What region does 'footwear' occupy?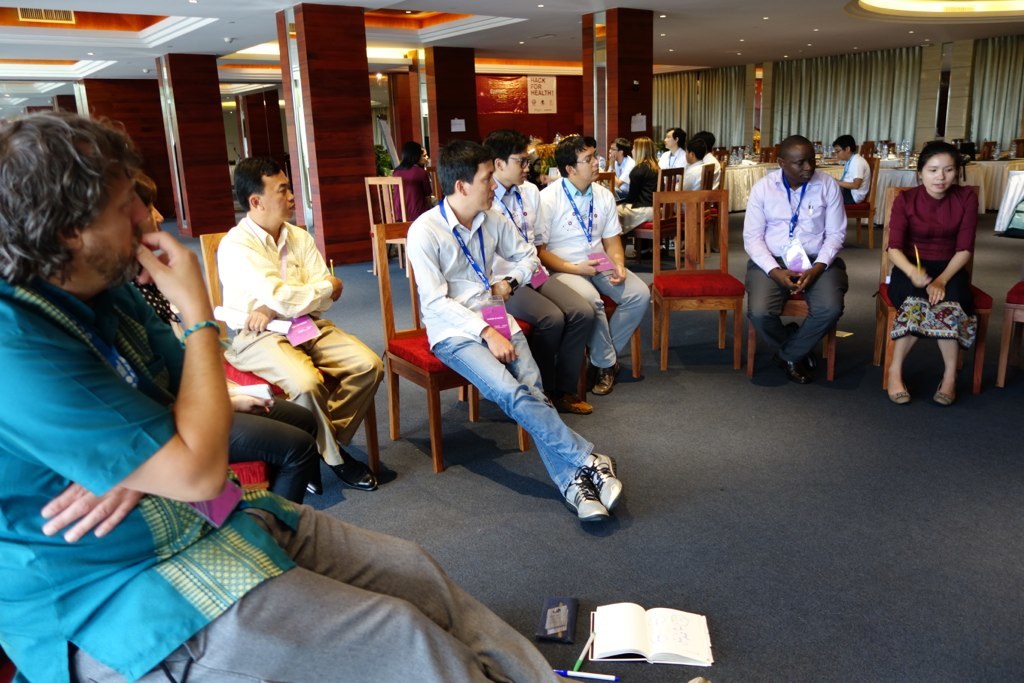
pyautogui.locateOnScreen(594, 364, 608, 393).
